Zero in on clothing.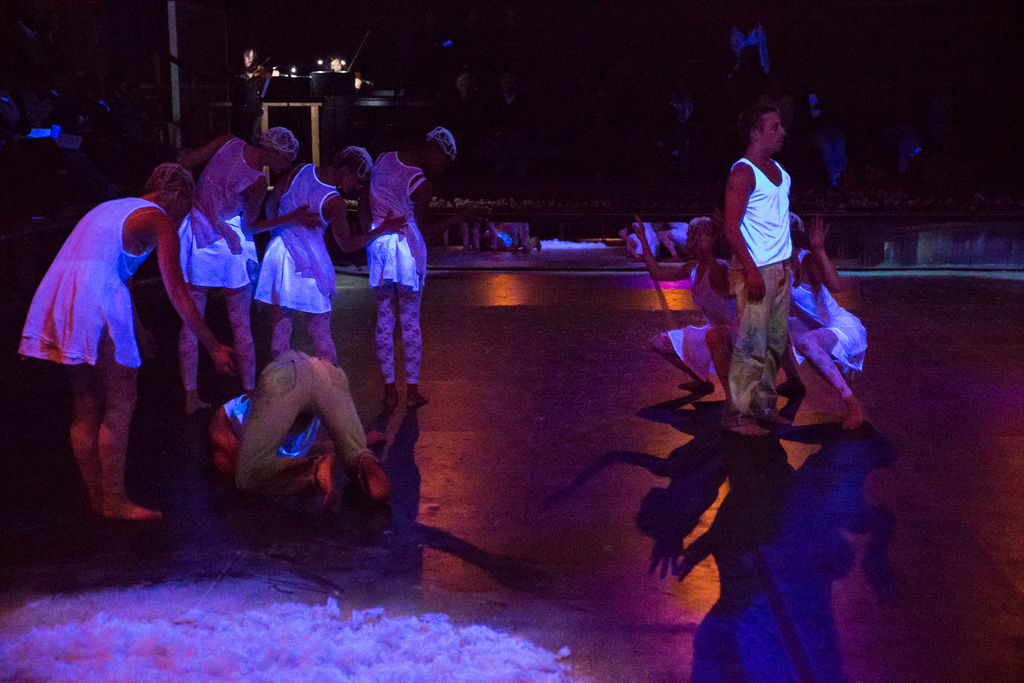
Zeroed in: x1=667 y1=257 x2=740 y2=386.
